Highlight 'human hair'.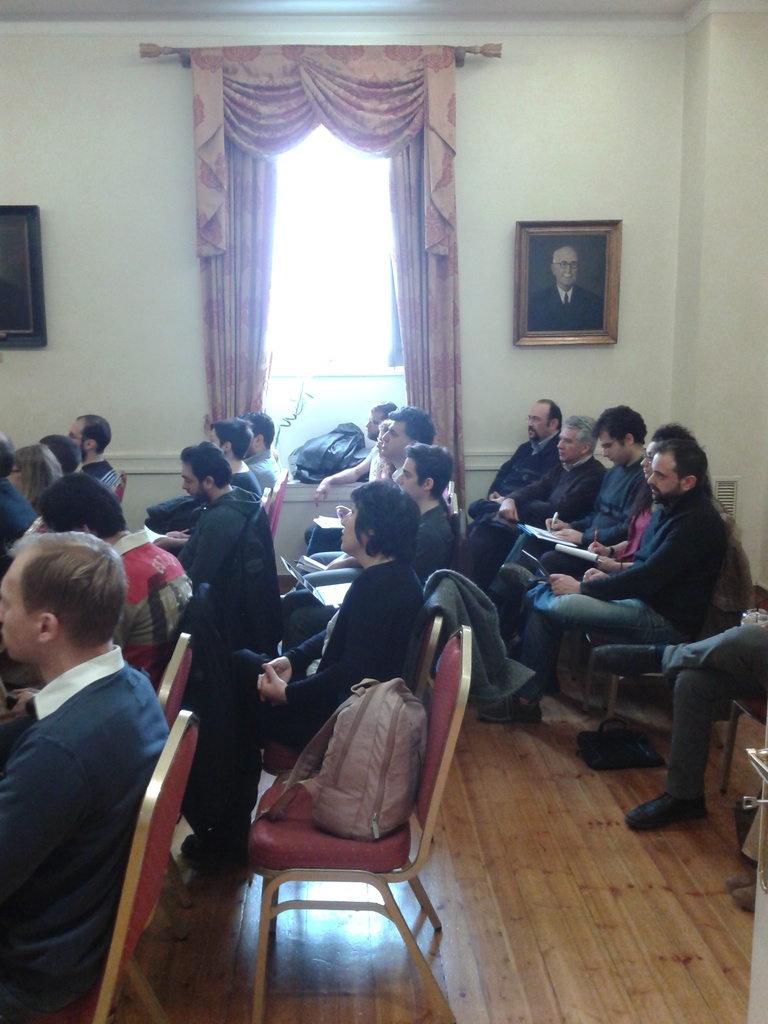
Highlighted region: rect(179, 440, 233, 488).
